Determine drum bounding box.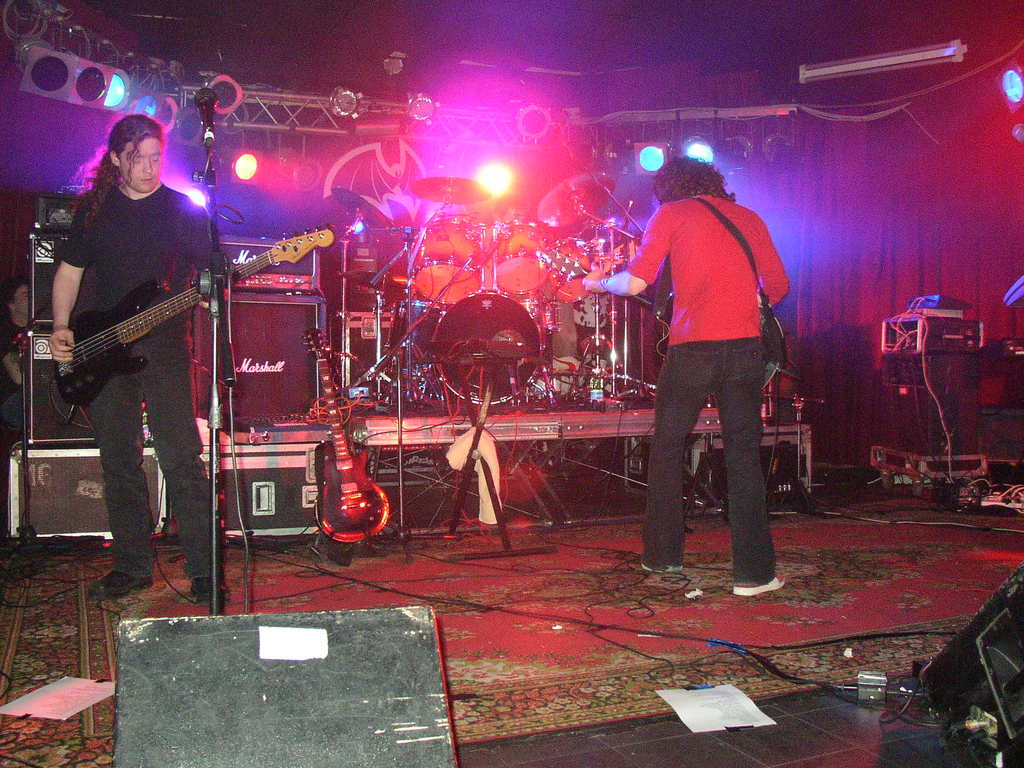
Determined: [412,218,480,304].
